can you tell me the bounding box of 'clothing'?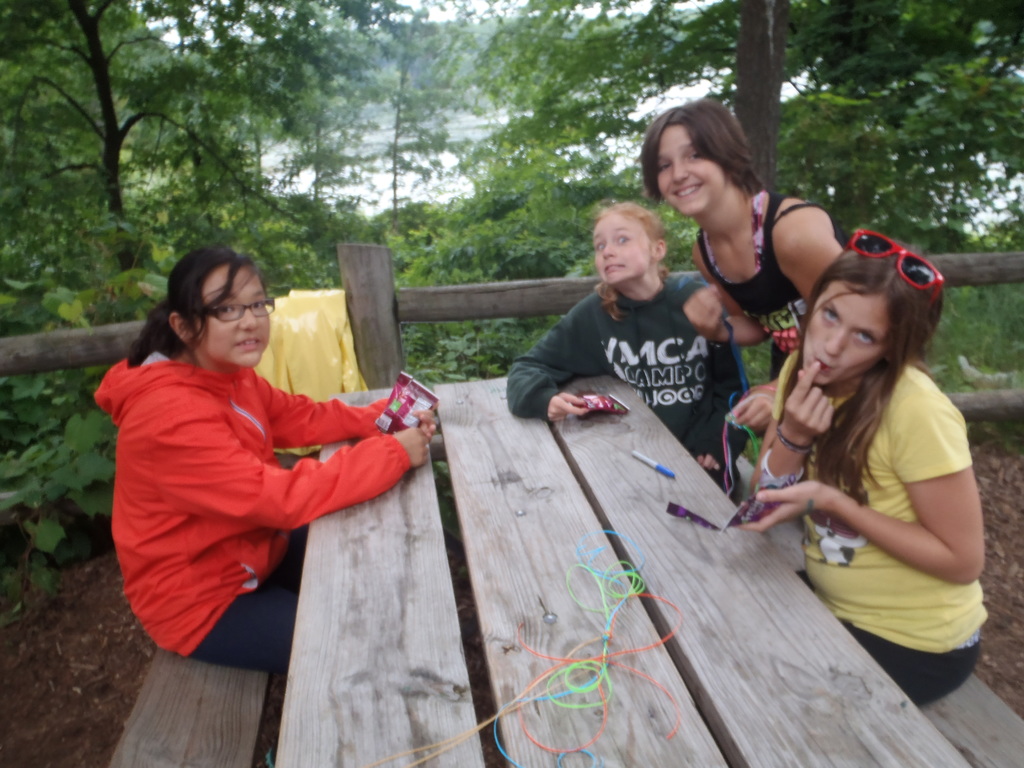
800 364 985 708.
